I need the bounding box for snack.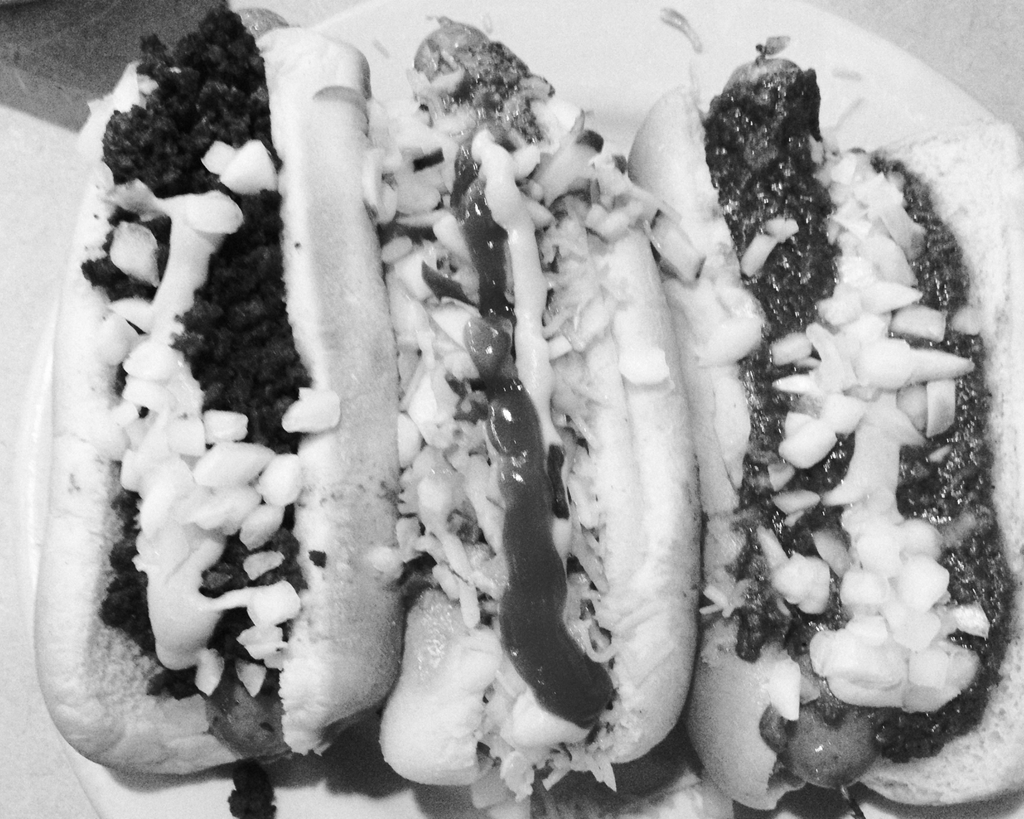
Here it is: [372, 3, 703, 799].
